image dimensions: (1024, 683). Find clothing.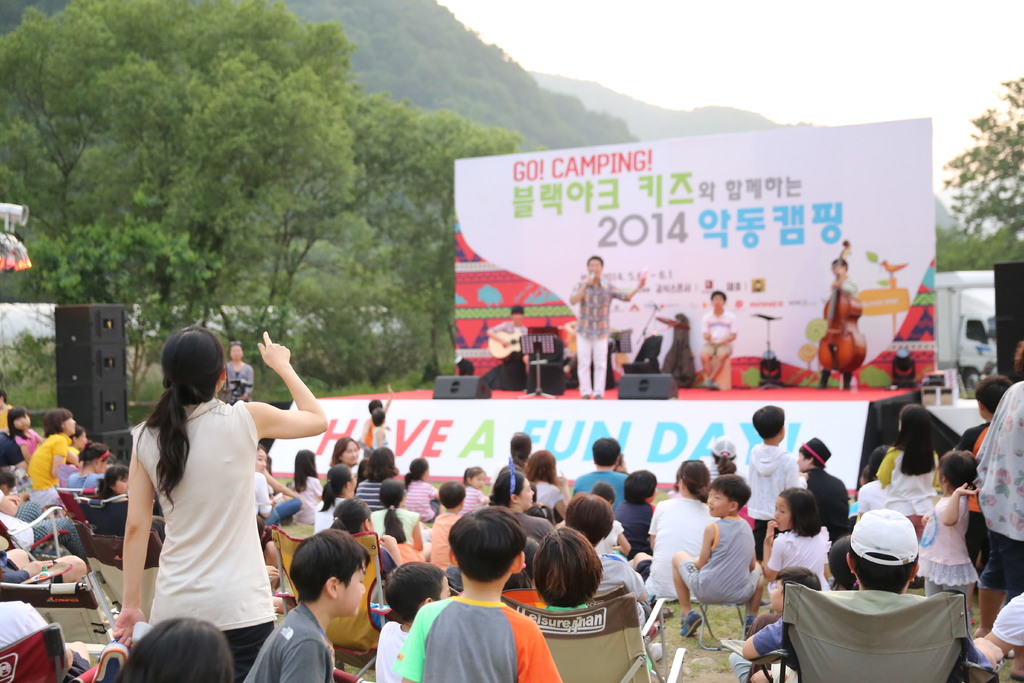
(14, 427, 39, 463).
